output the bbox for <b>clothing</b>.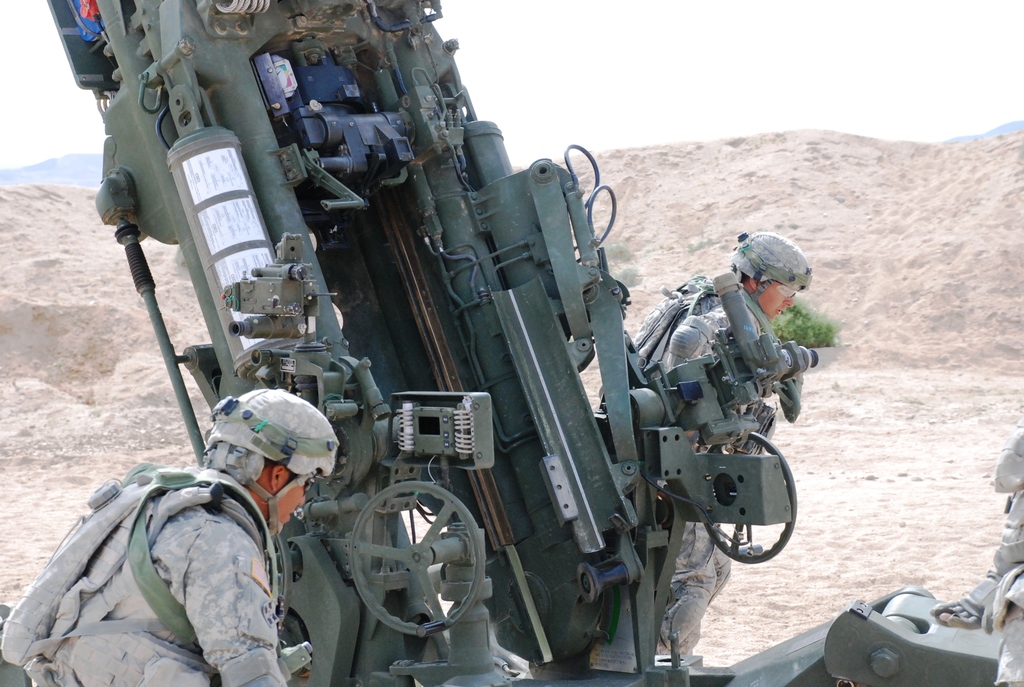
select_region(37, 462, 314, 679).
